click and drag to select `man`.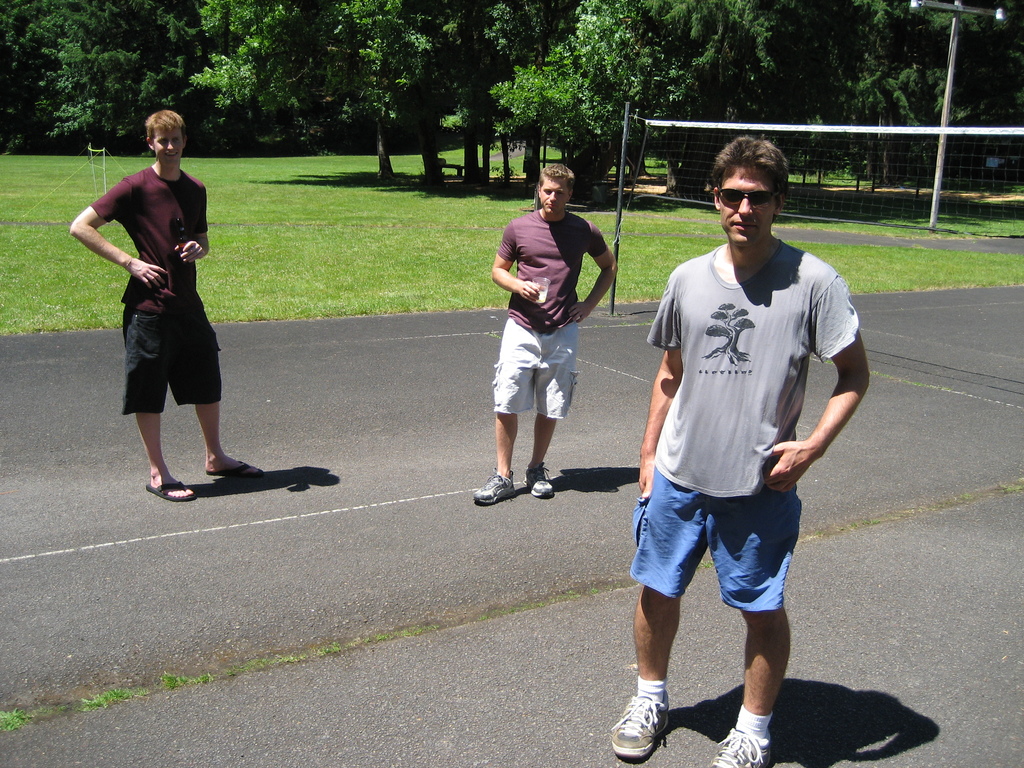
Selection: bbox=[623, 152, 852, 746].
